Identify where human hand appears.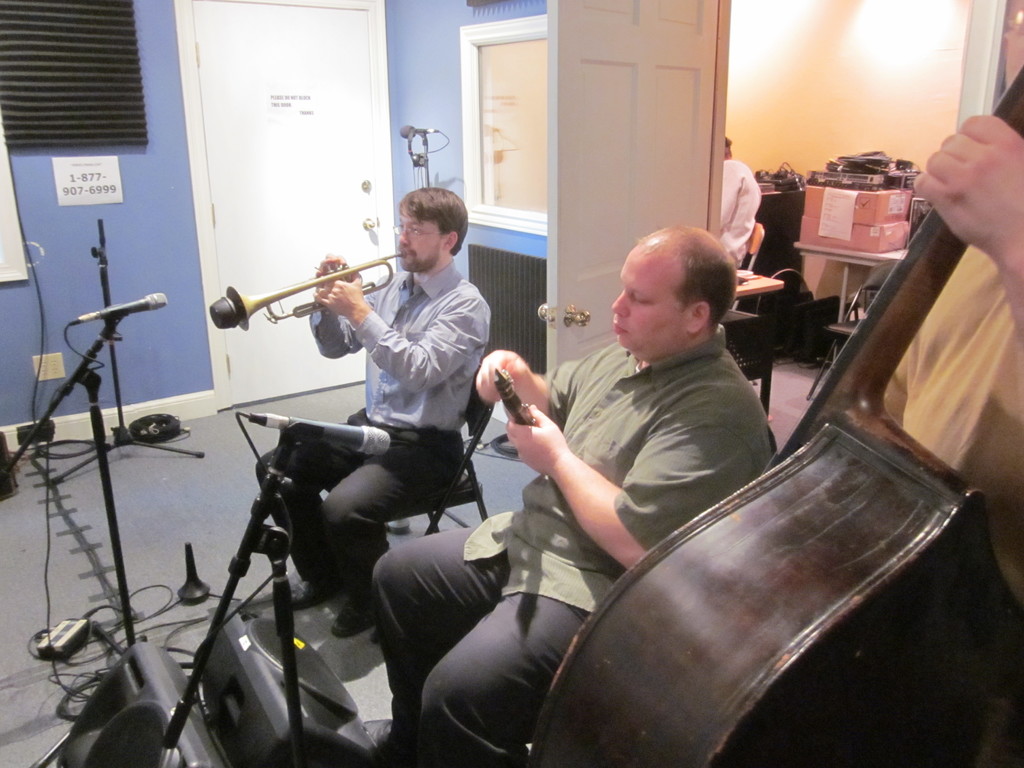
Appears at bbox(314, 259, 358, 296).
